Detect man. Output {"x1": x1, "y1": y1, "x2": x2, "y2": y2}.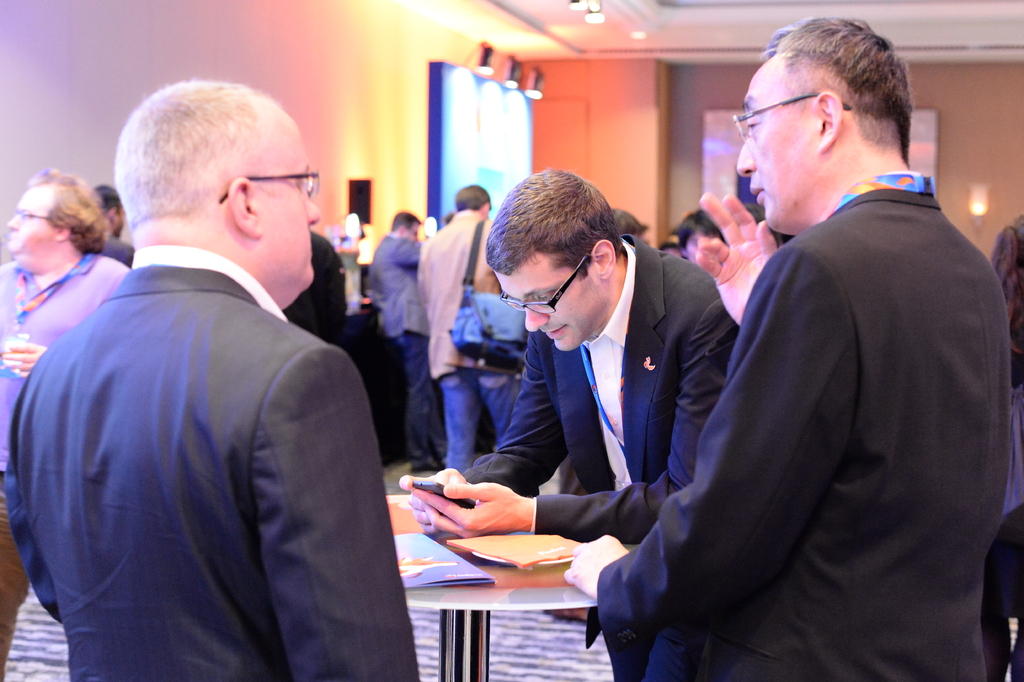
{"x1": 369, "y1": 206, "x2": 426, "y2": 477}.
